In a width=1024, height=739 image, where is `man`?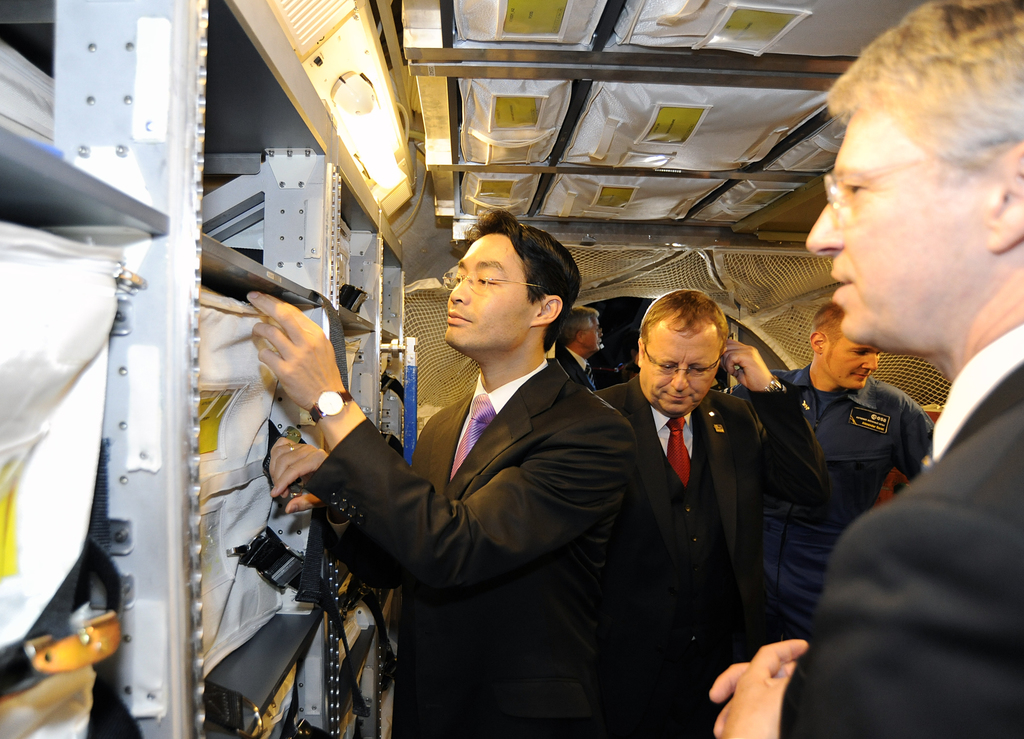
Rect(696, 0, 1023, 738).
